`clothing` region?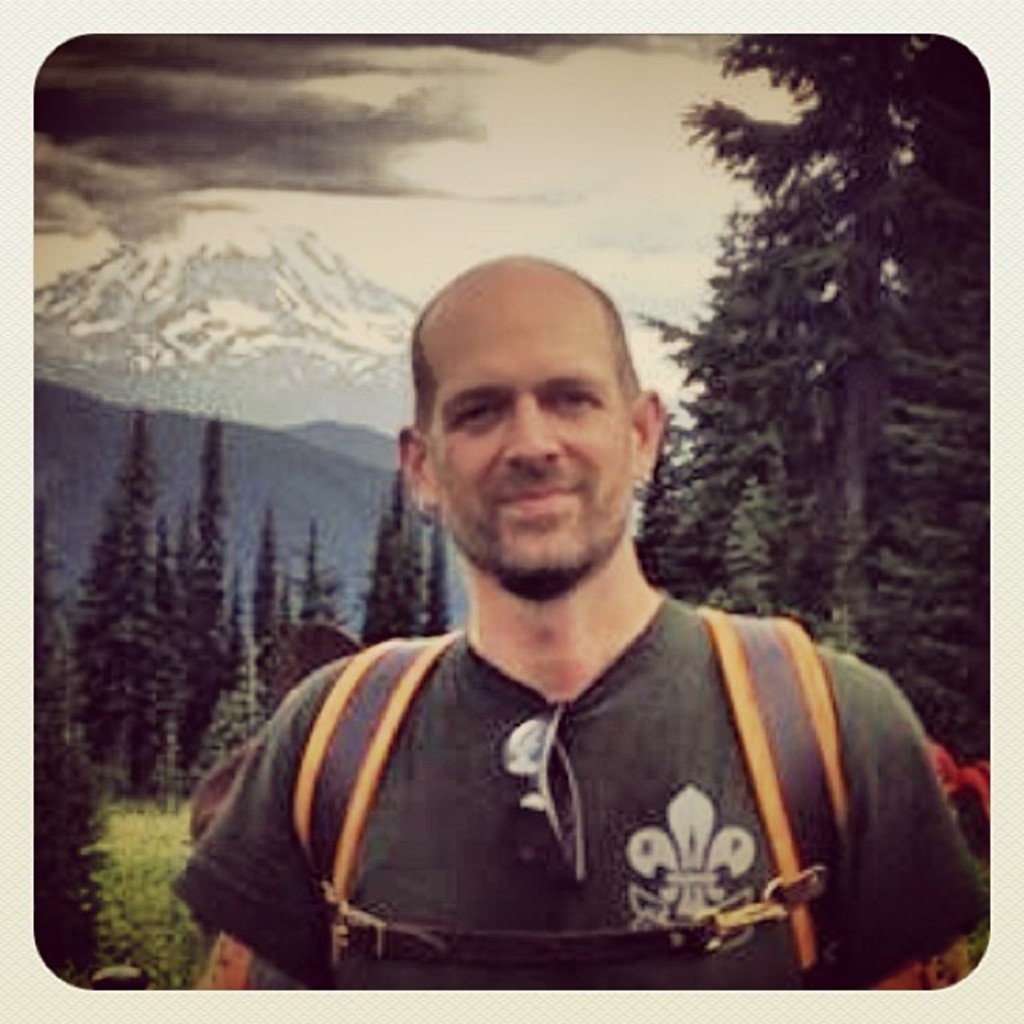
178, 514, 992, 971
